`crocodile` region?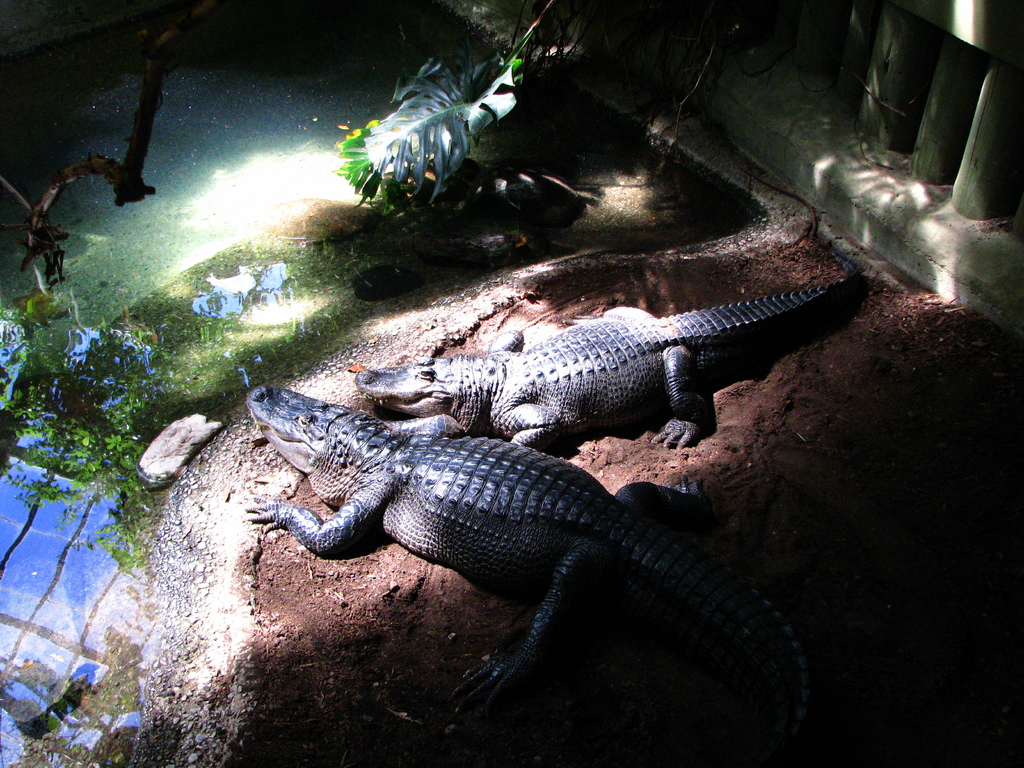
box=[243, 383, 817, 767]
